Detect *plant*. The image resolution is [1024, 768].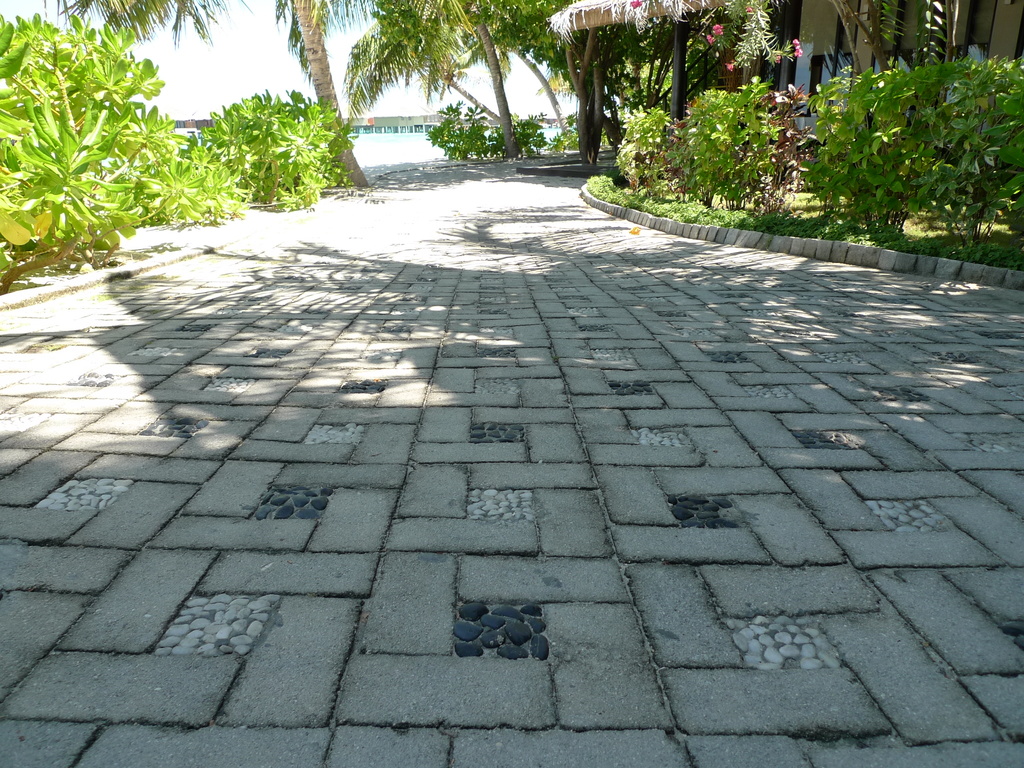
select_region(179, 84, 363, 211).
